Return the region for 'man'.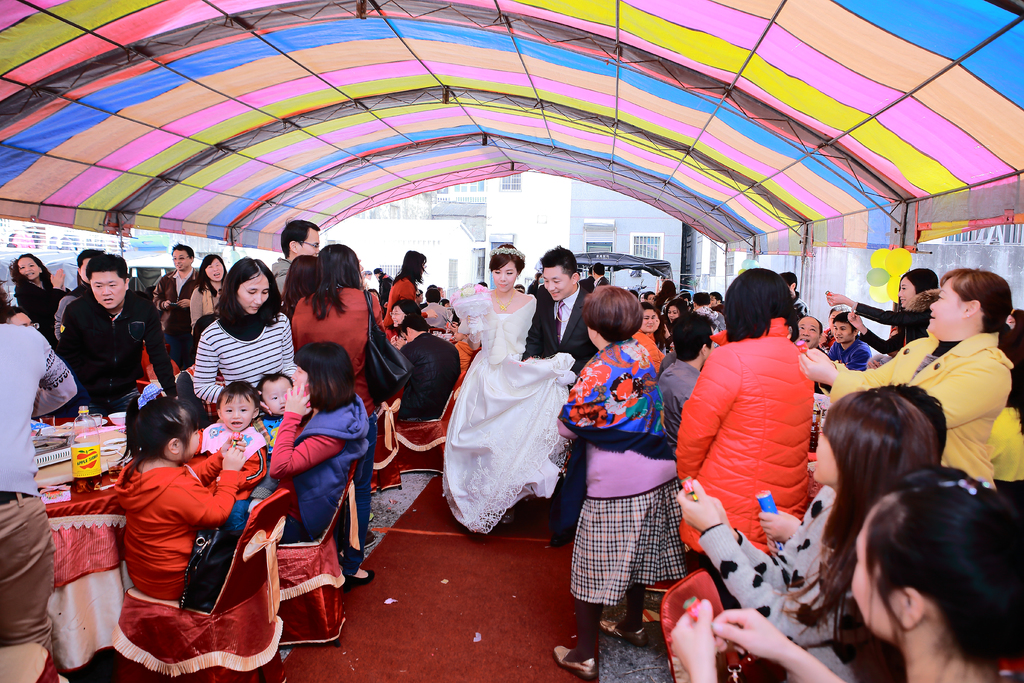
(269, 218, 318, 294).
